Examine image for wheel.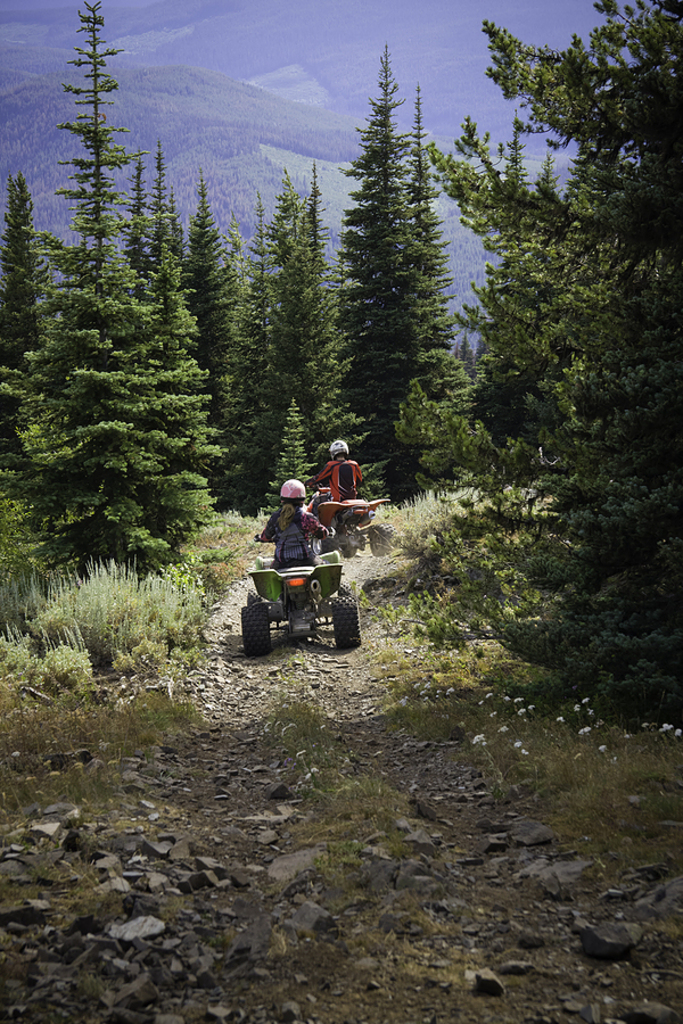
Examination result: (241, 603, 271, 654).
